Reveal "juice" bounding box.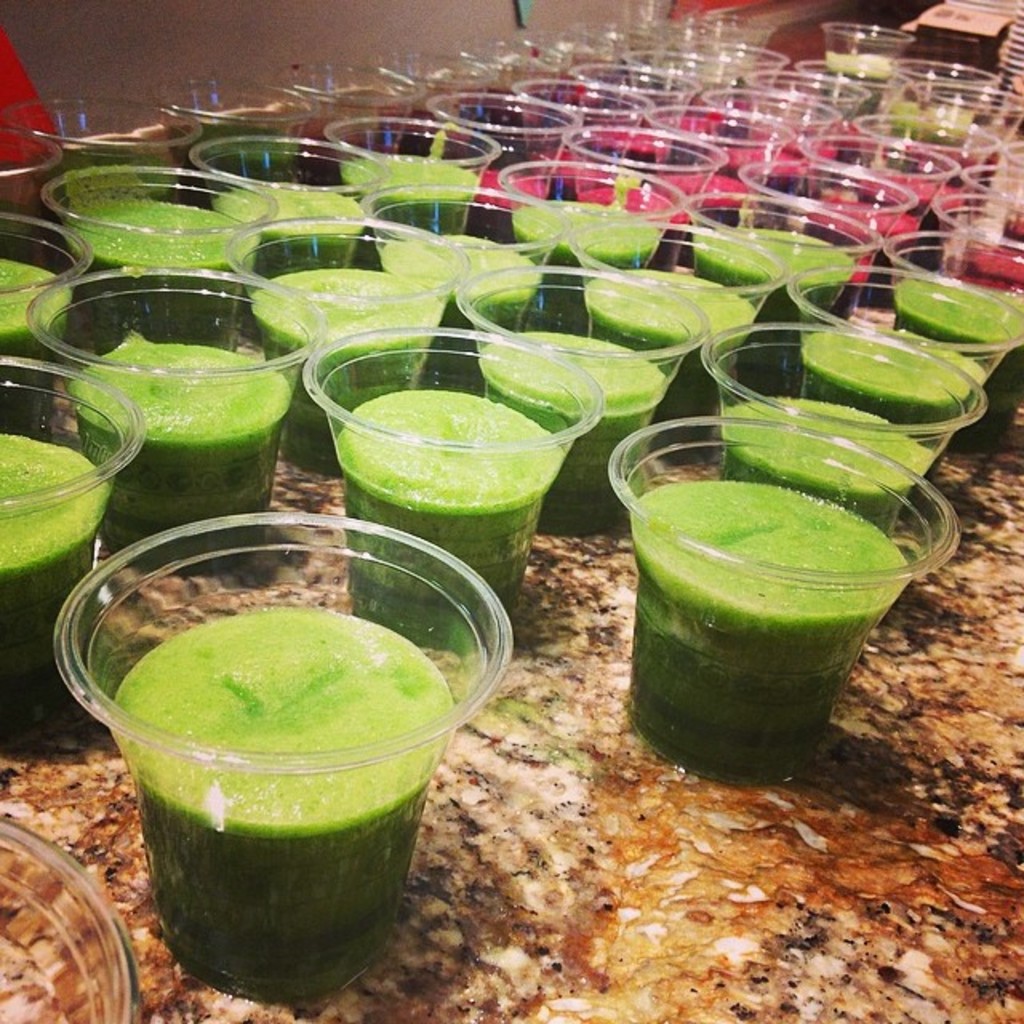
Revealed: BBox(328, 147, 480, 232).
